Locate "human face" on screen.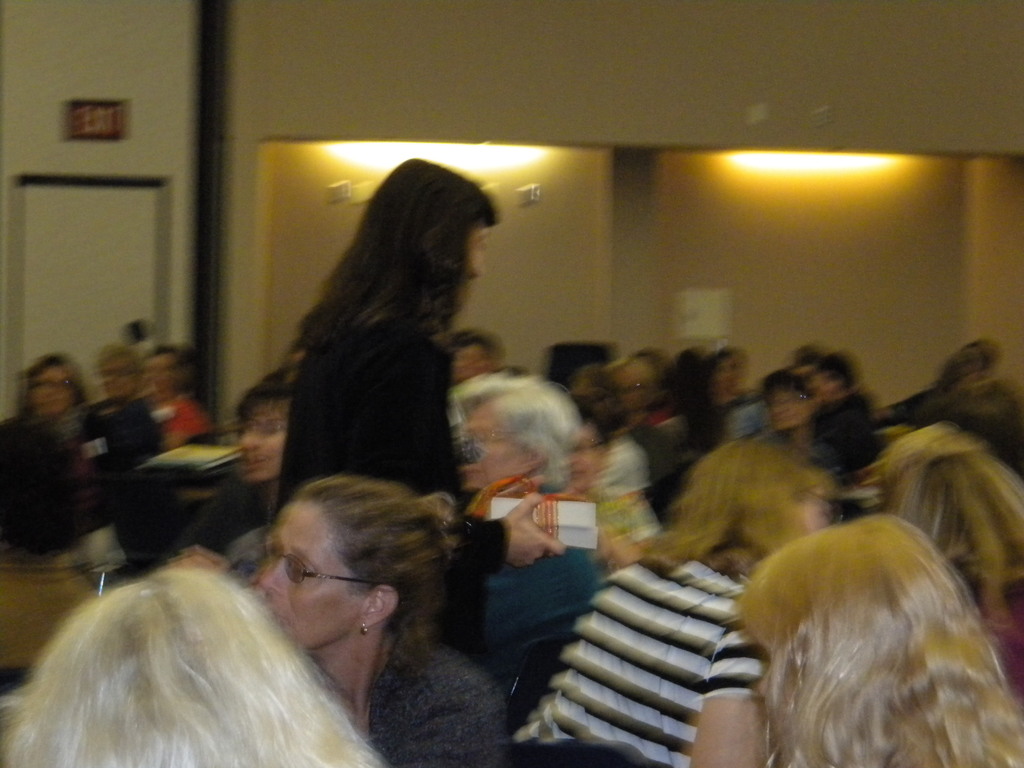
On screen at crop(229, 397, 299, 484).
